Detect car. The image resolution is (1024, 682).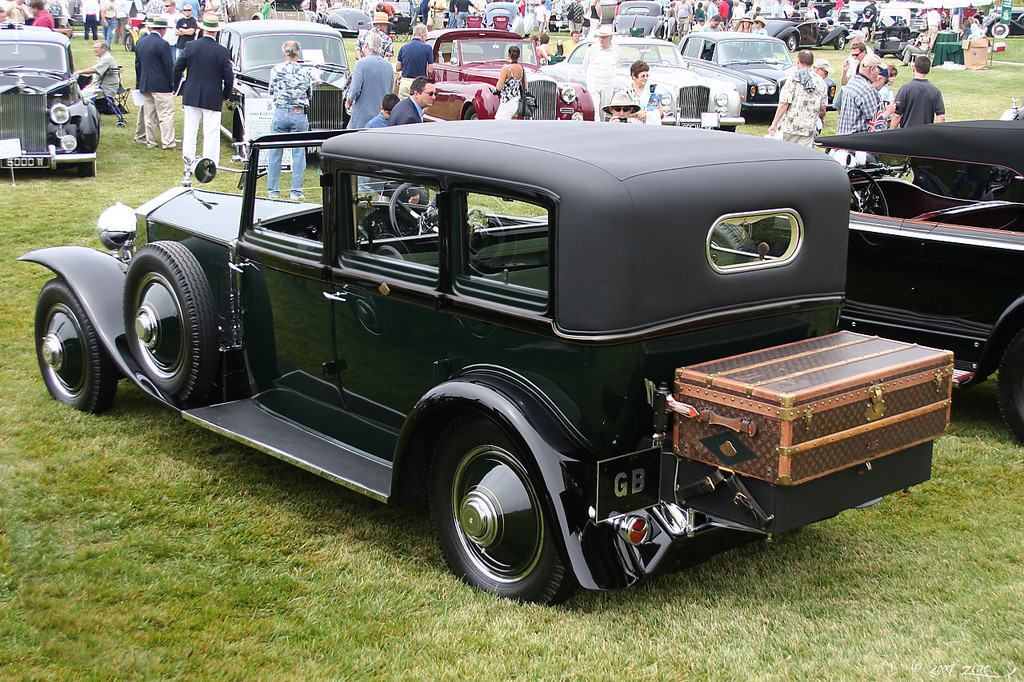
(x1=984, y1=8, x2=1023, y2=40).
